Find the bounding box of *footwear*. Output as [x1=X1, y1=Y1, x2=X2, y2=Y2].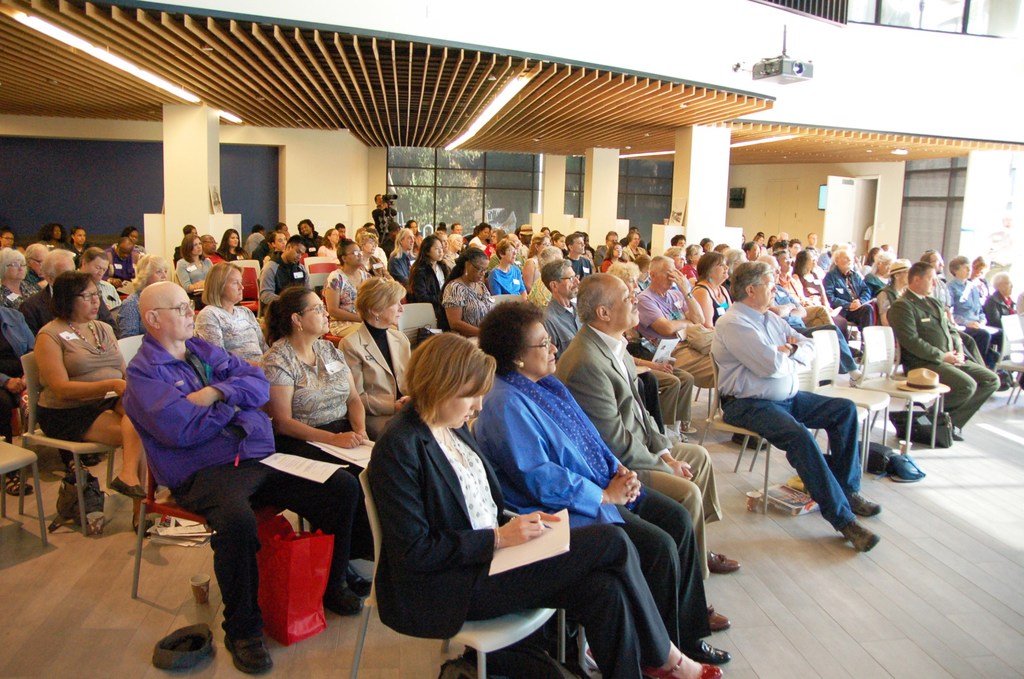
[x1=679, y1=636, x2=728, y2=665].
